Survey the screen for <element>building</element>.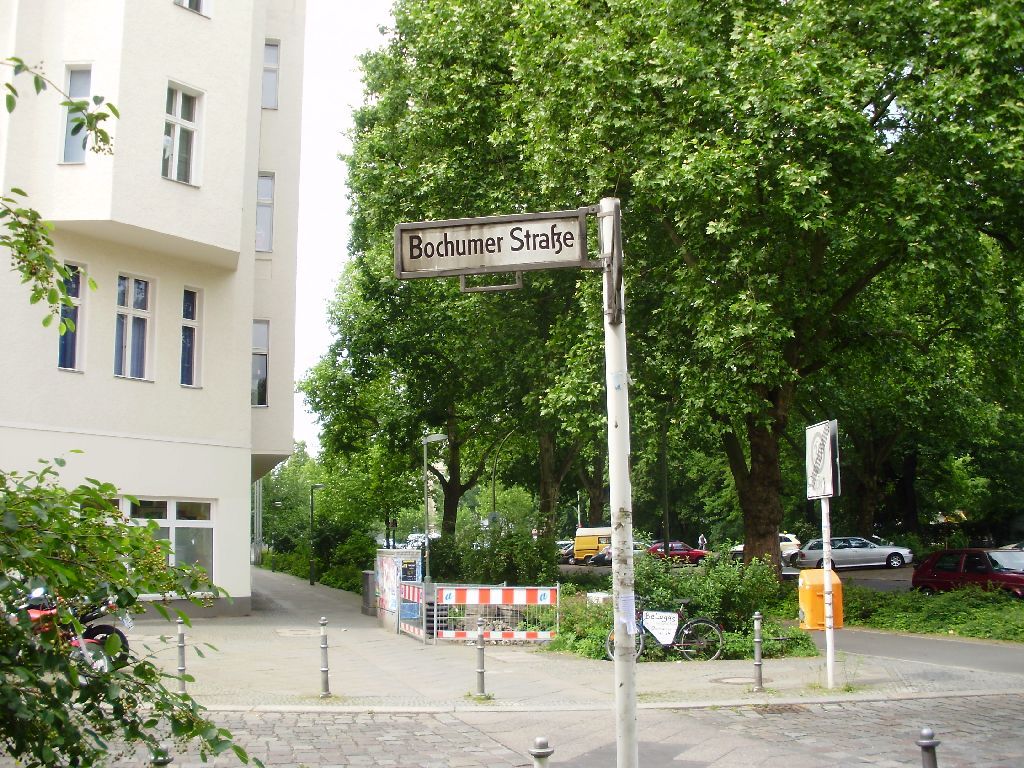
Survey found: x1=0, y1=0, x2=306, y2=609.
